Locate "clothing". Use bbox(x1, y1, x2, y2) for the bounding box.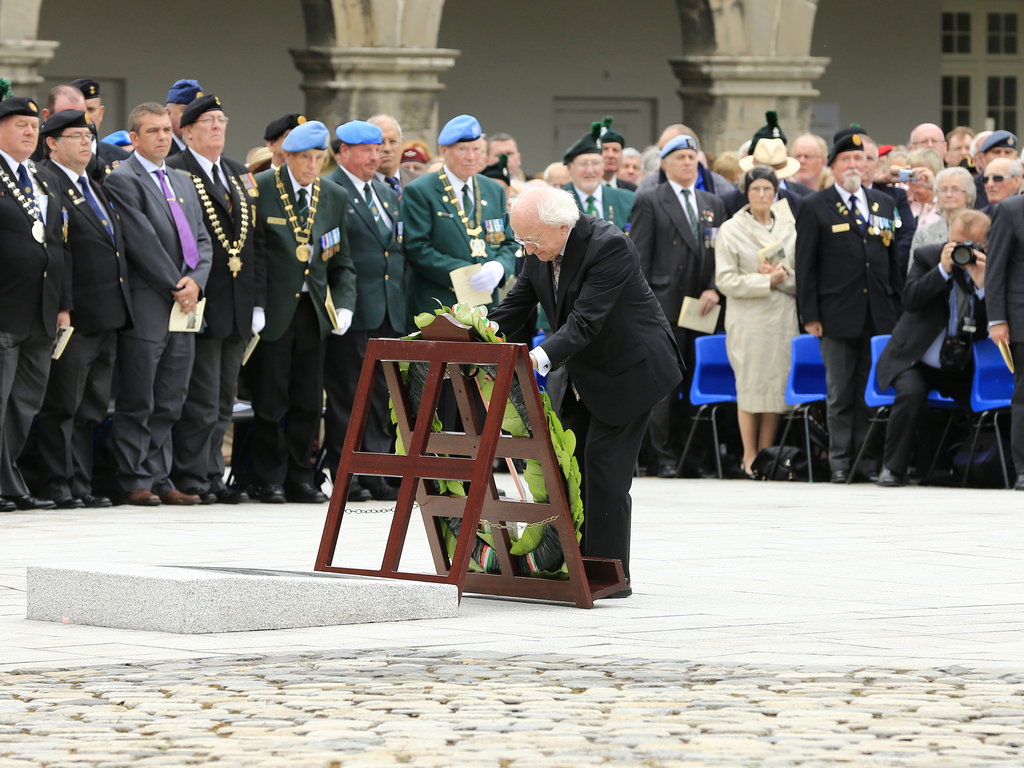
bbox(816, 140, 912, 429).
